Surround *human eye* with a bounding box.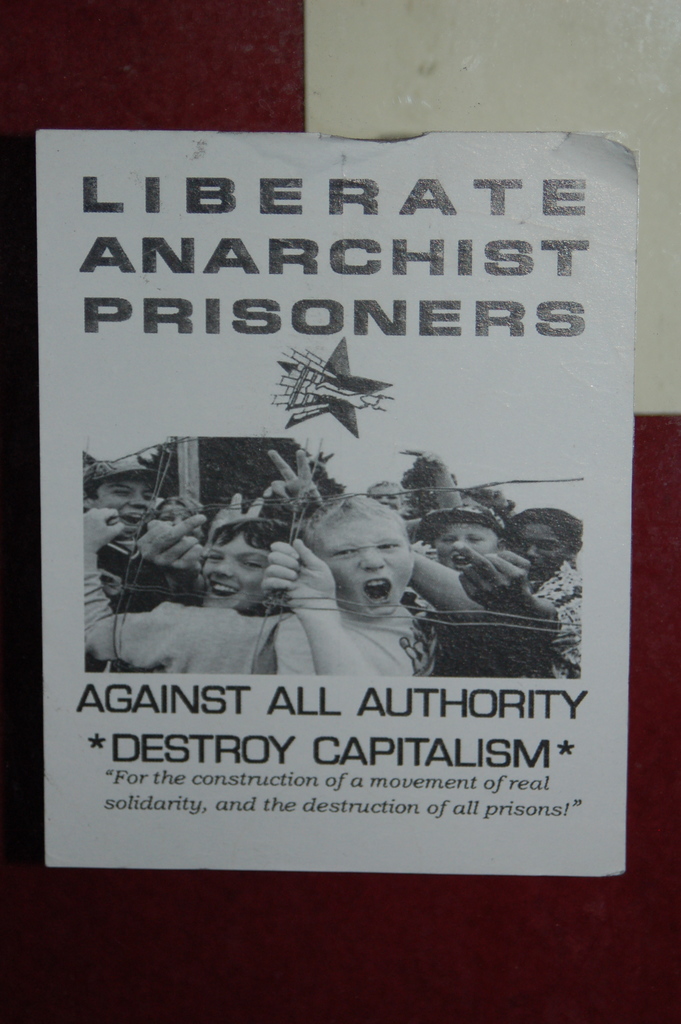
bbox=[329, 543, 357, 560].
